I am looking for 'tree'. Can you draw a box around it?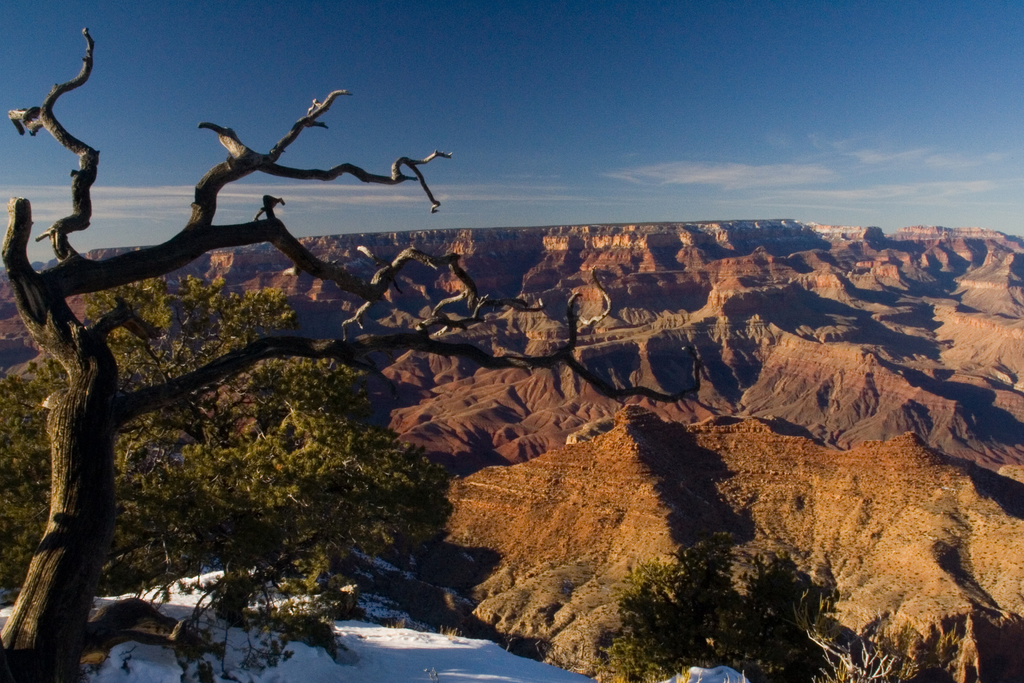
Sure, the bounding box is x1=792, y1=585, x2=975, y2=682.
